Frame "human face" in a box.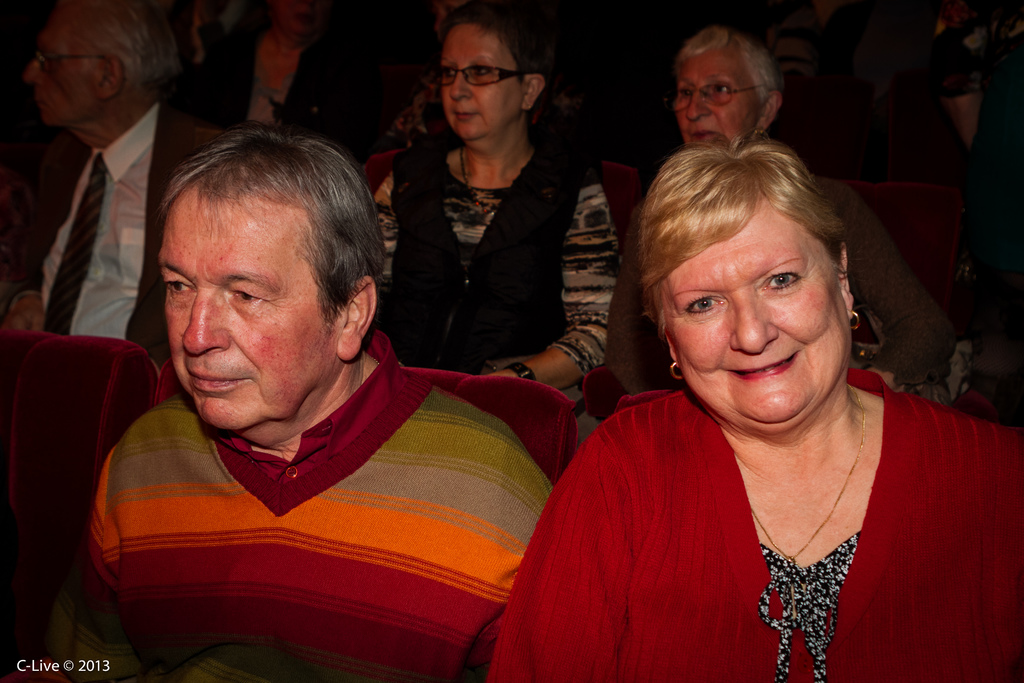
x1=678, y1=48, x2=757, y2=147.
